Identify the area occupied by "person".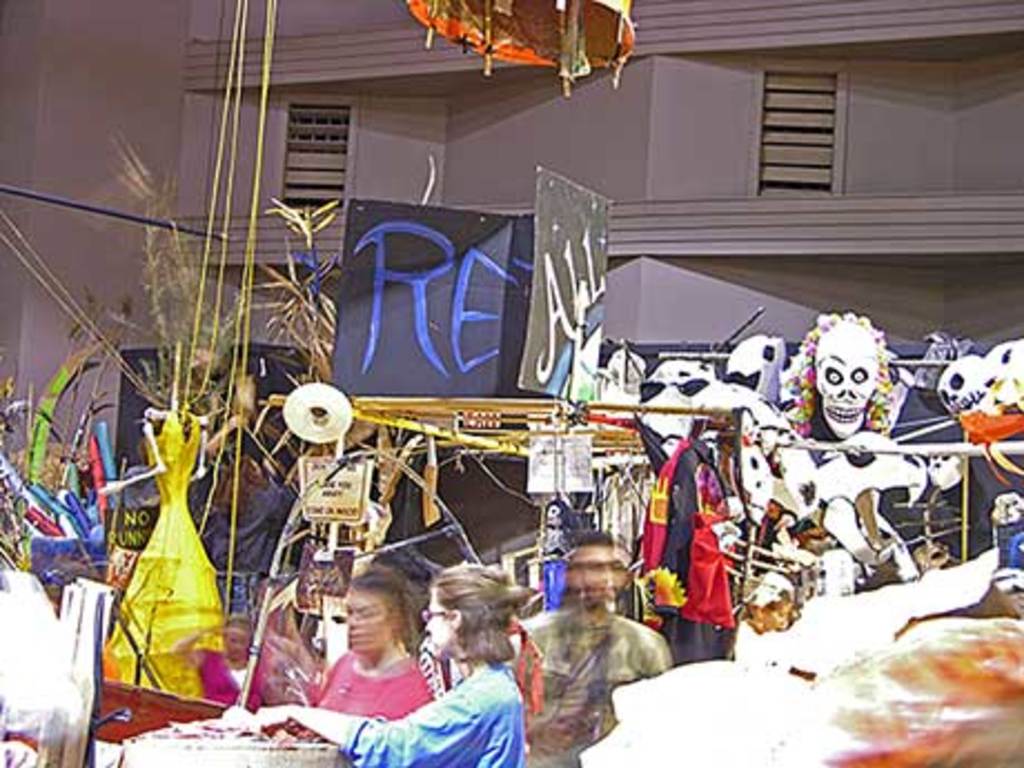
Area: BBox(528, 528, 666, 752).
